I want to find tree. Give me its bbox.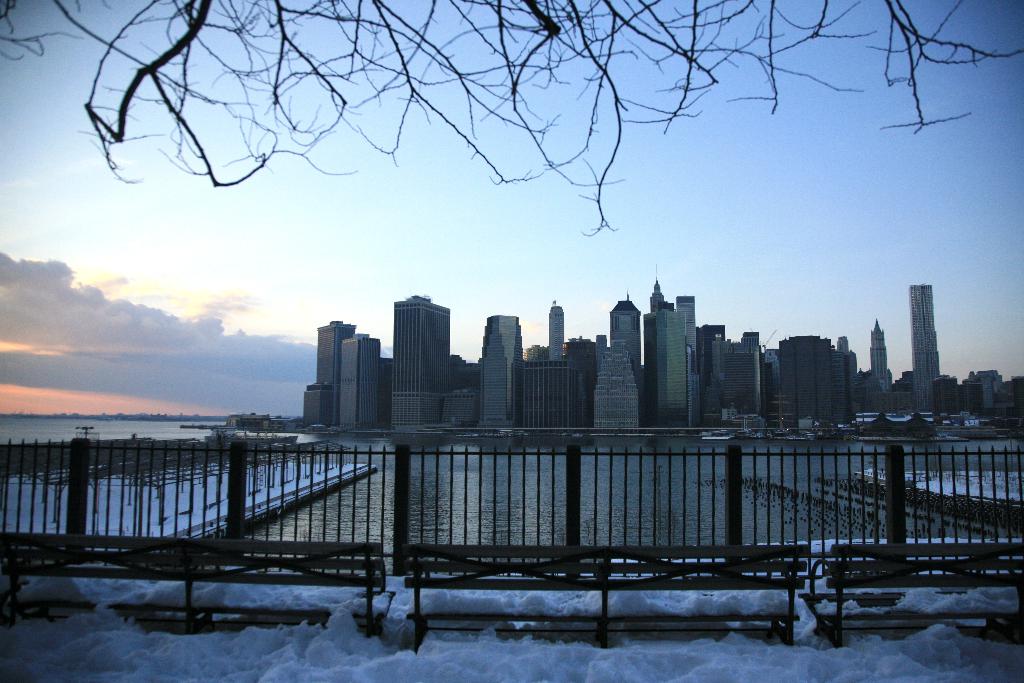
728 383 765 417.
